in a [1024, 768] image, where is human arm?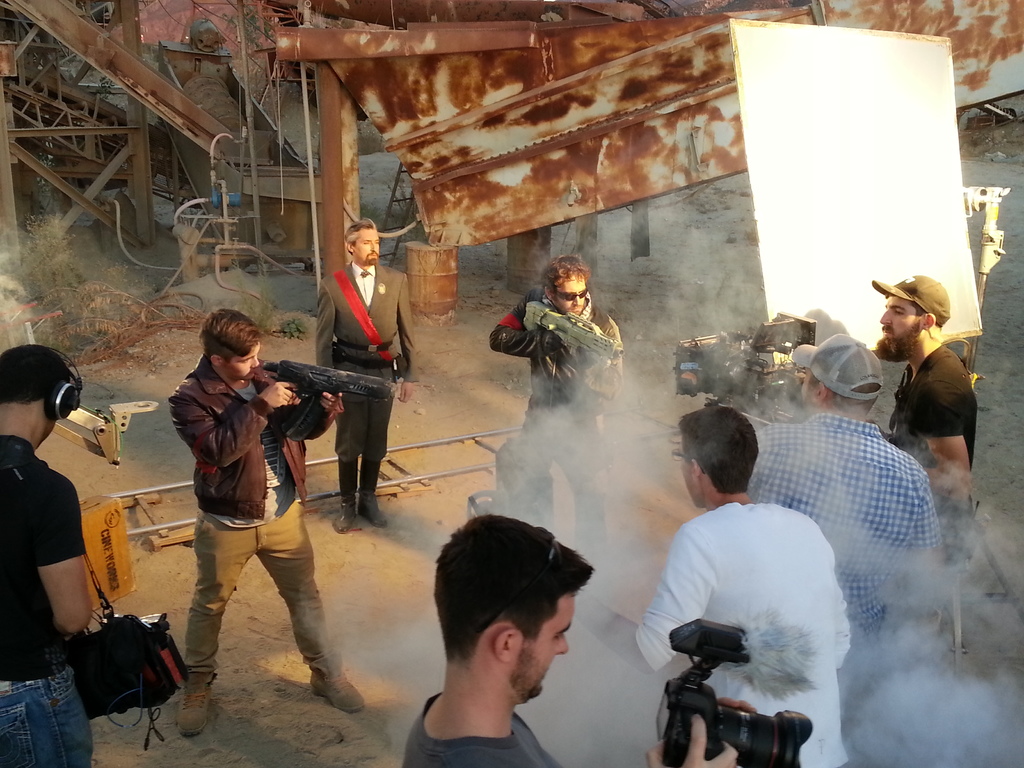
890, 460, 945, 614.
